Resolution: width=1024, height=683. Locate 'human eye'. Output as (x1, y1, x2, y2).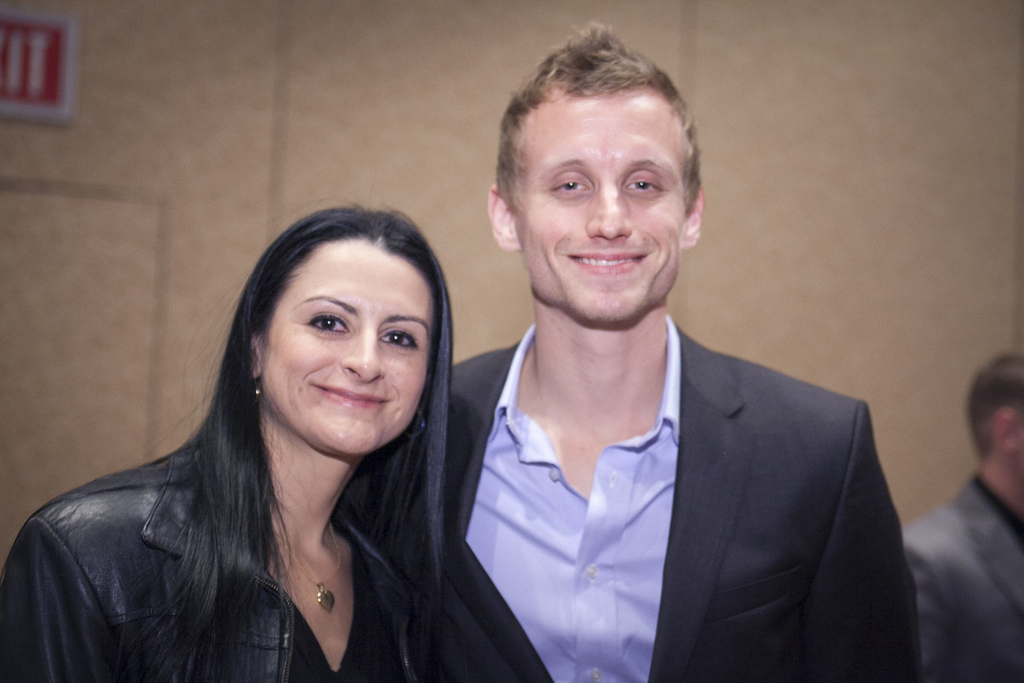
(299, 312, 354, 337).
